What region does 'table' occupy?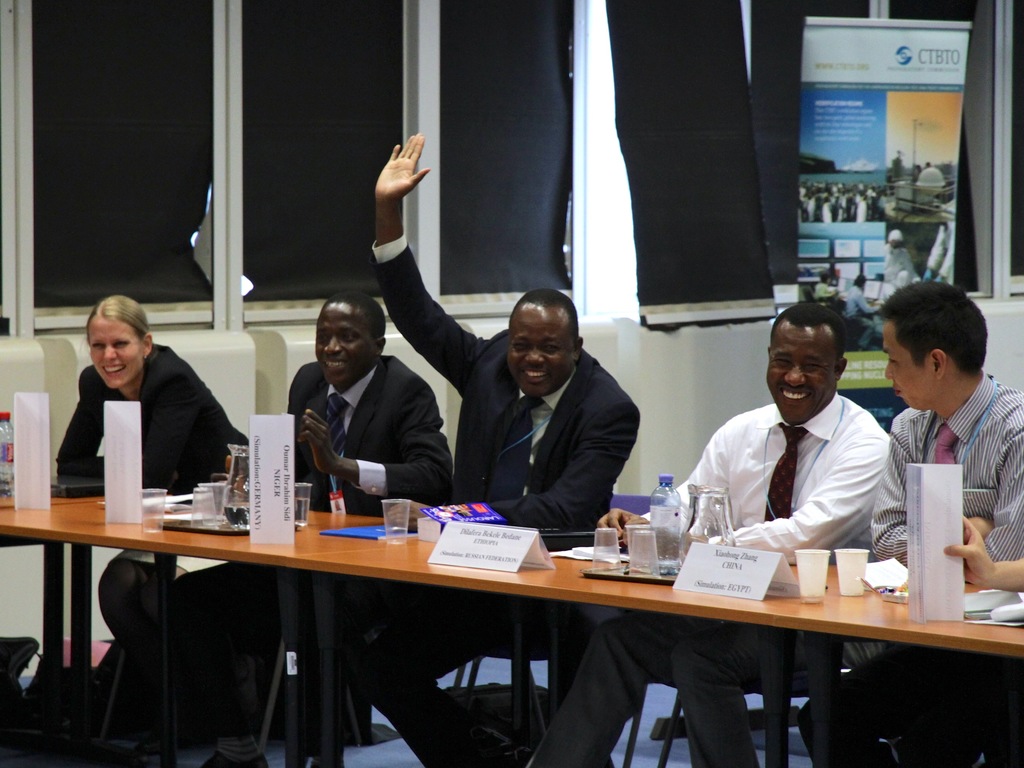
<region>285, 521, 864, 767</region>.
